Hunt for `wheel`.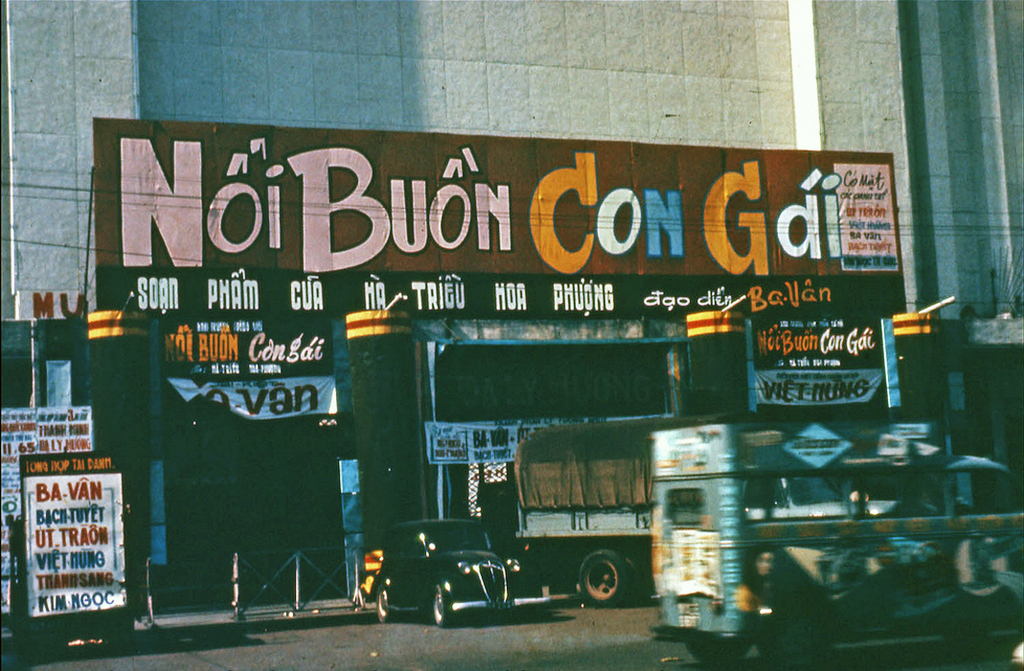
Hunted down at <box>690,635,740,668</box>.
